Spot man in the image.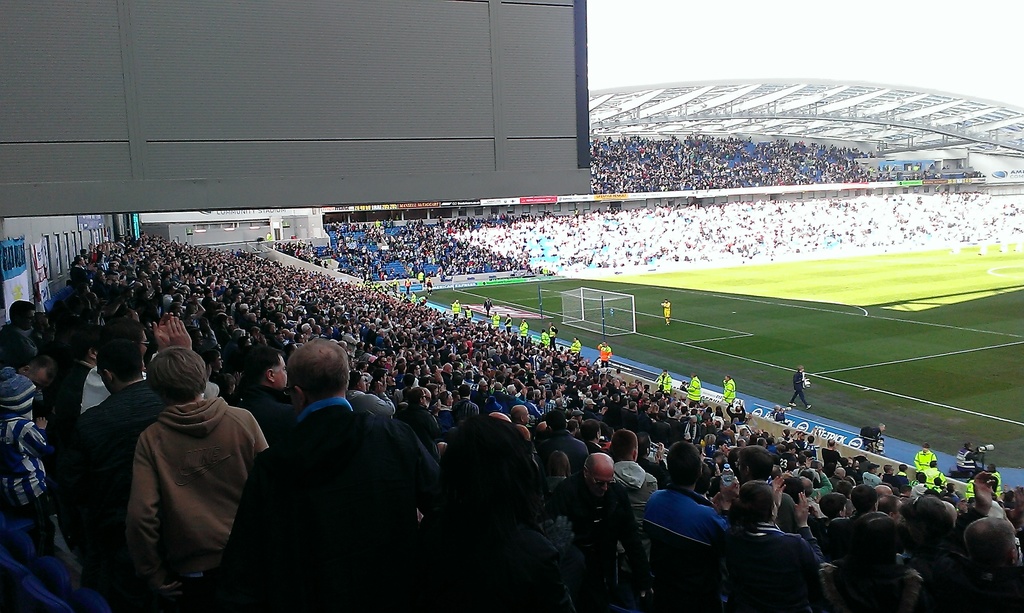
man found at x1=951, y1=441, x2=981, y2=474.
